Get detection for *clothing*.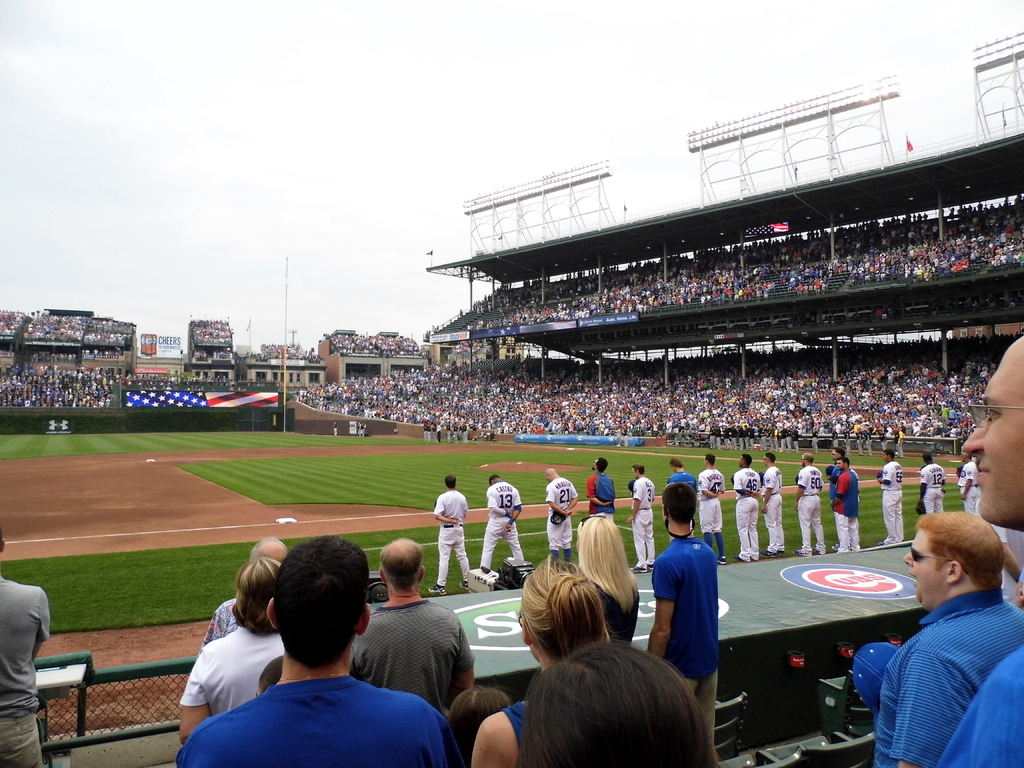
Detection: [left=332, top=424, right=337, bottom=435].
